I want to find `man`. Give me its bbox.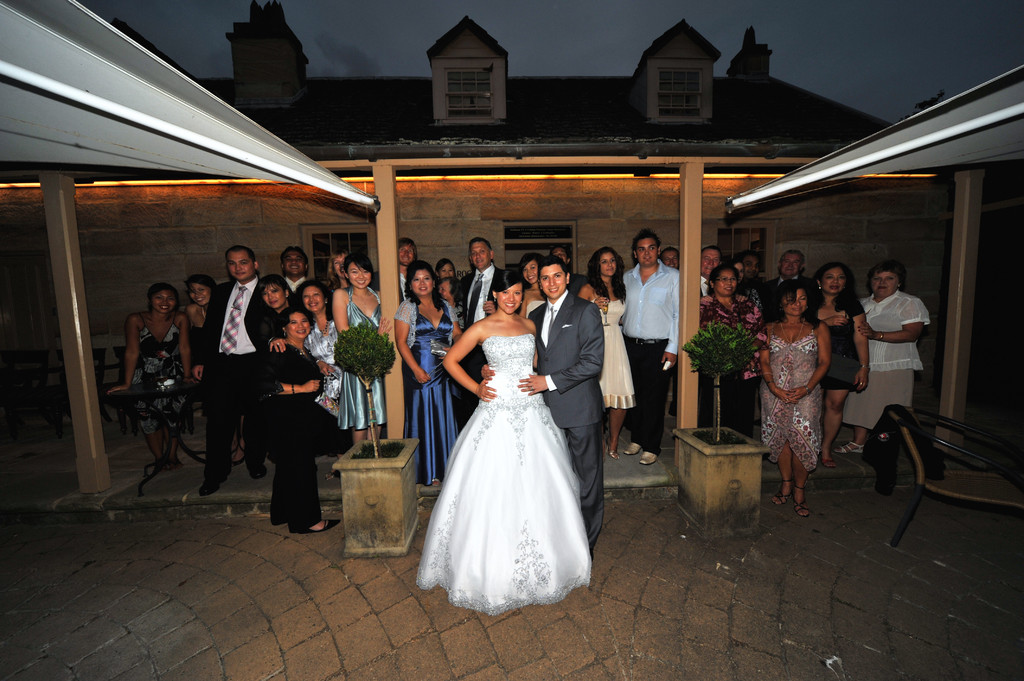
x1=515 y1=256 x2=605 y2=557.
